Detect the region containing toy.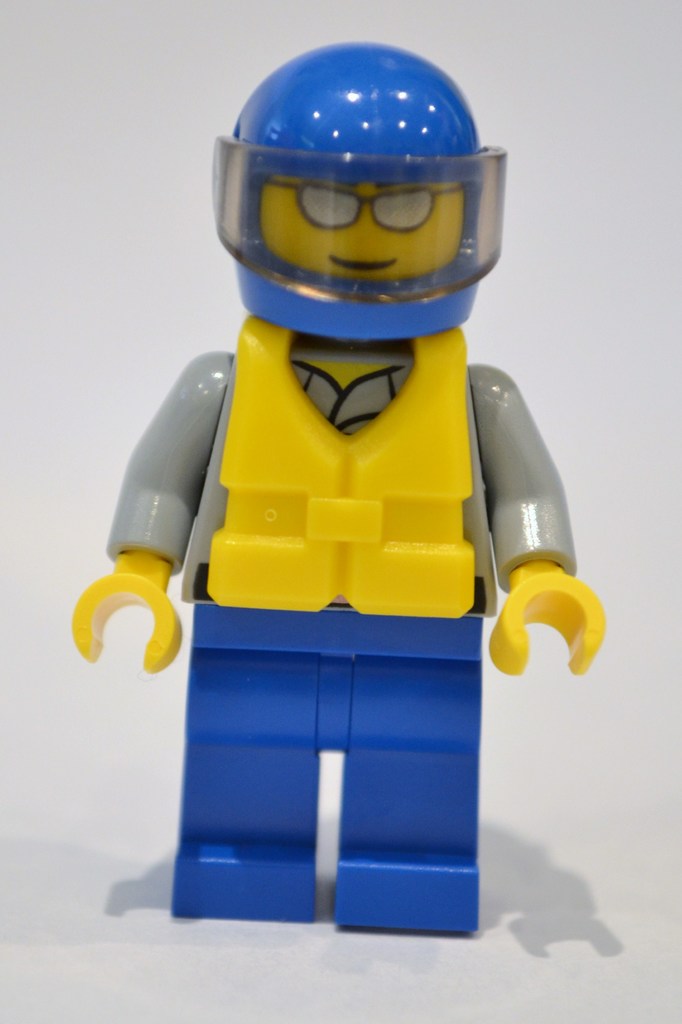
65,18,622,949.
